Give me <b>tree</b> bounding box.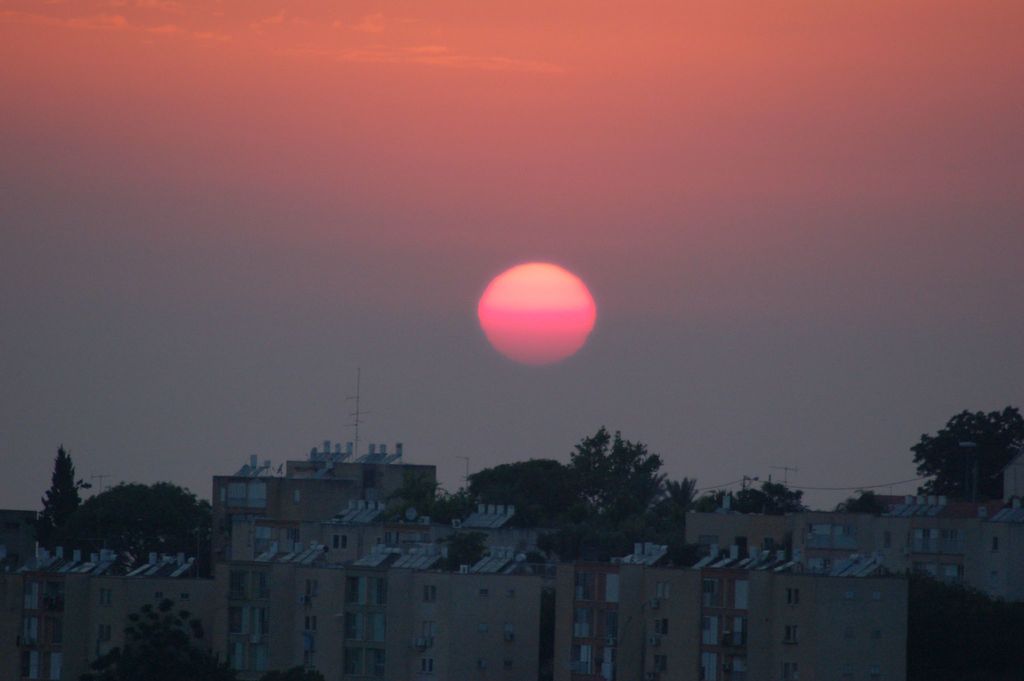
27 438 85 540.
